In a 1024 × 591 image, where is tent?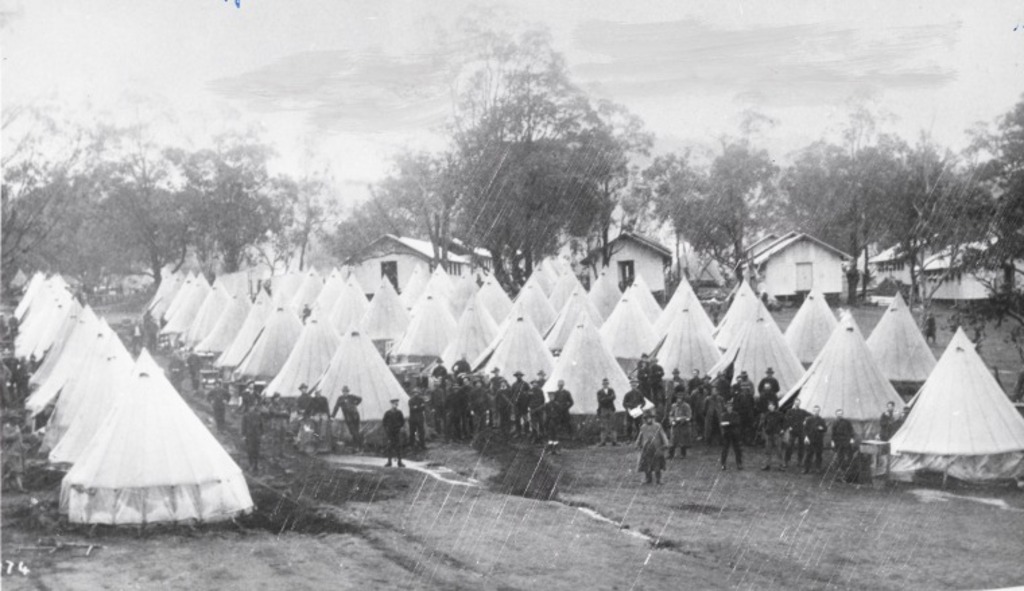
{"left": 59, "top": 354, "right": 137, "bottom": 462}.
